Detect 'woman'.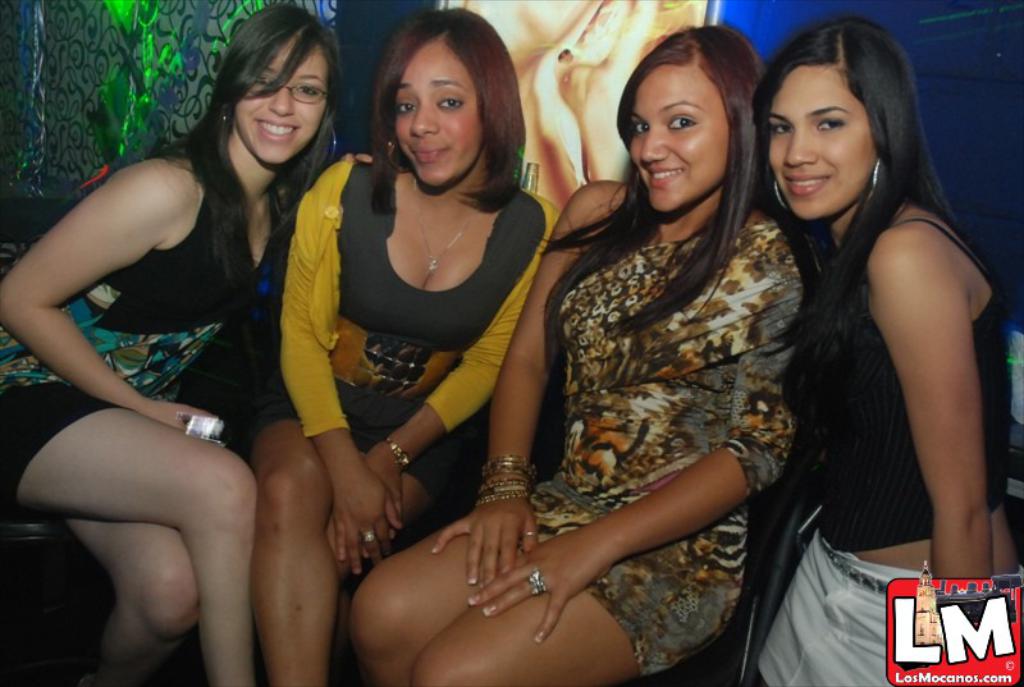
Detected at Rect(730, 15, 995, 627).
